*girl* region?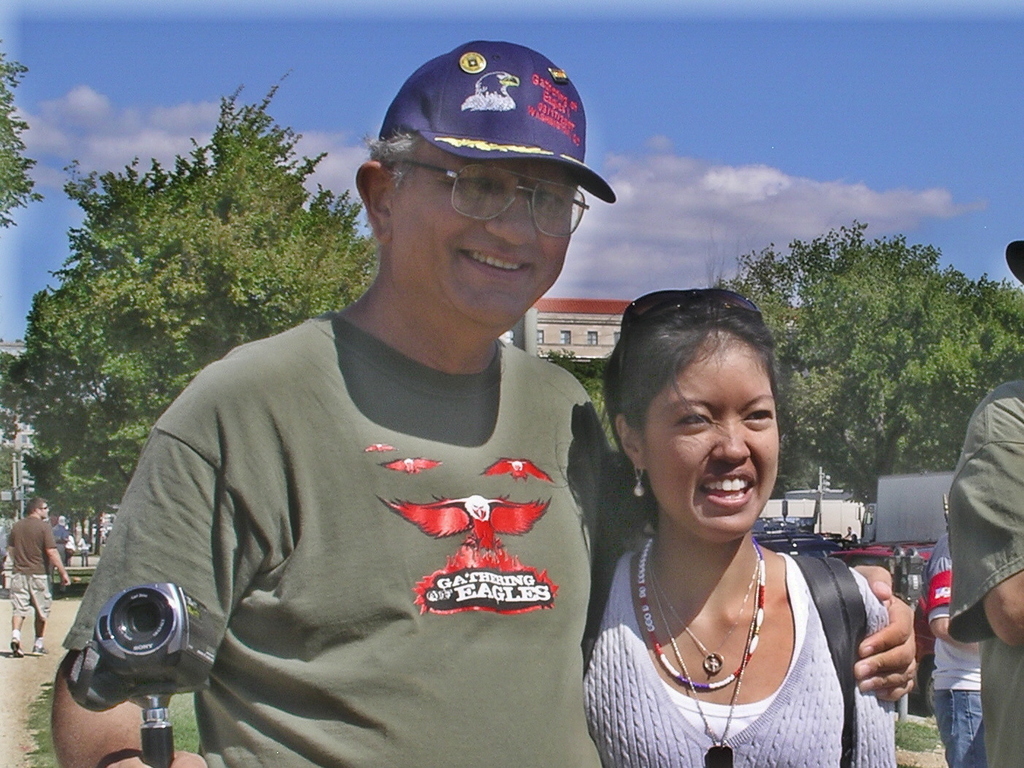
579,288,897,767
